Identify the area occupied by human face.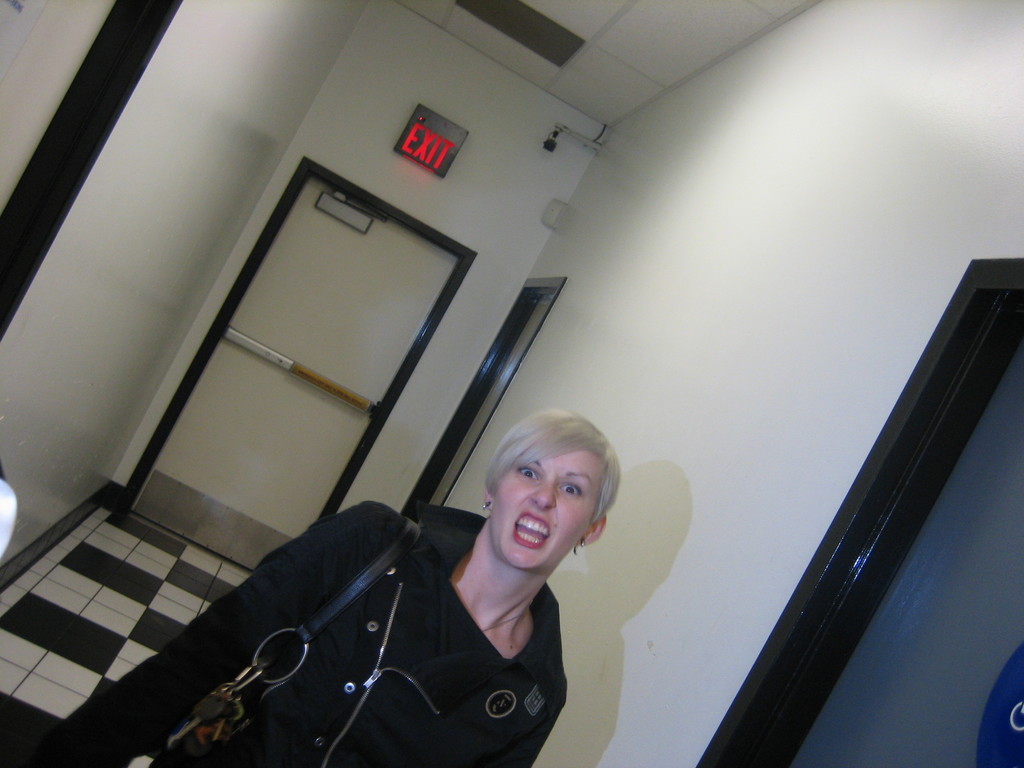
Area: bbox=[490, 448, 598, 569].
